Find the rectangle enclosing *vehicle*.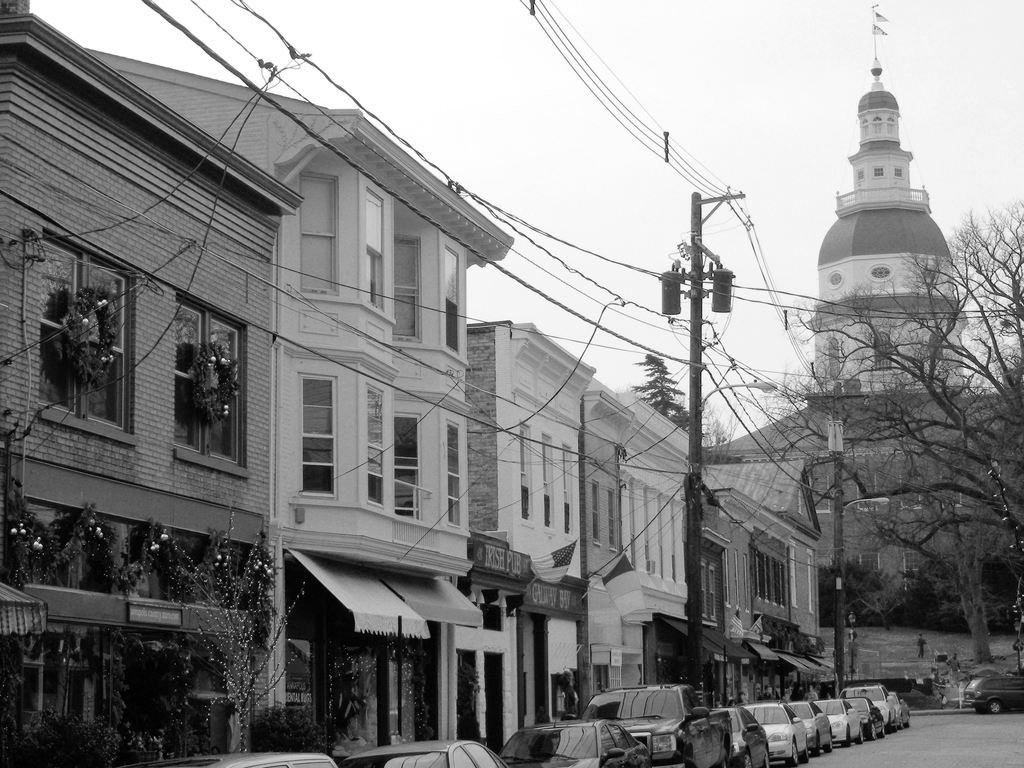
box(837, 680, 909, 730).
